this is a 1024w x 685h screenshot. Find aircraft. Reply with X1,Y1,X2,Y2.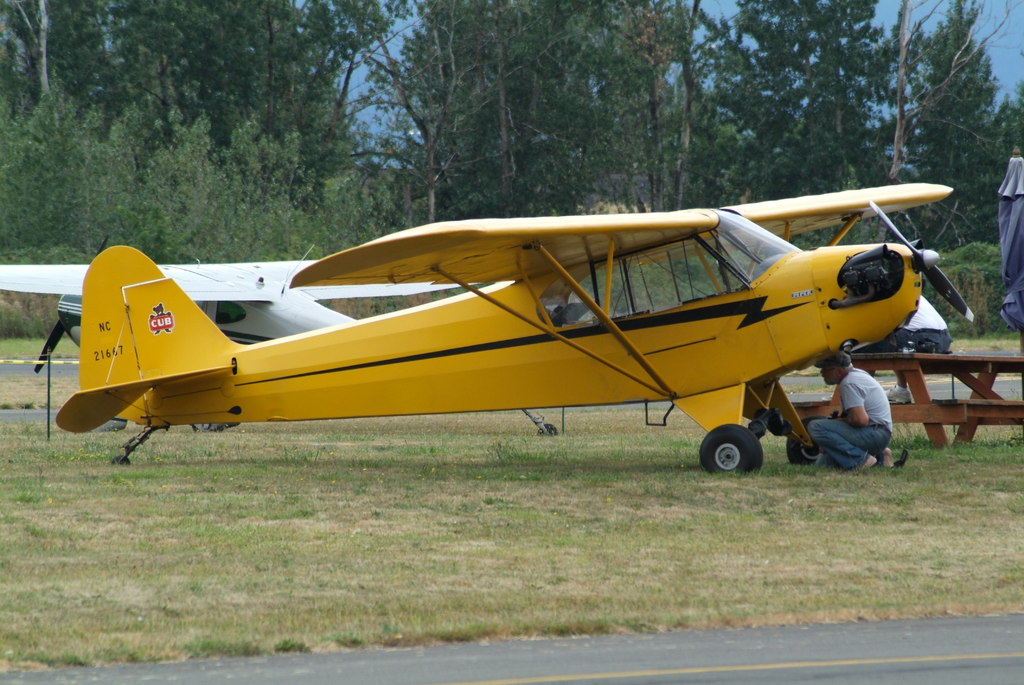
52,181,979,474.
